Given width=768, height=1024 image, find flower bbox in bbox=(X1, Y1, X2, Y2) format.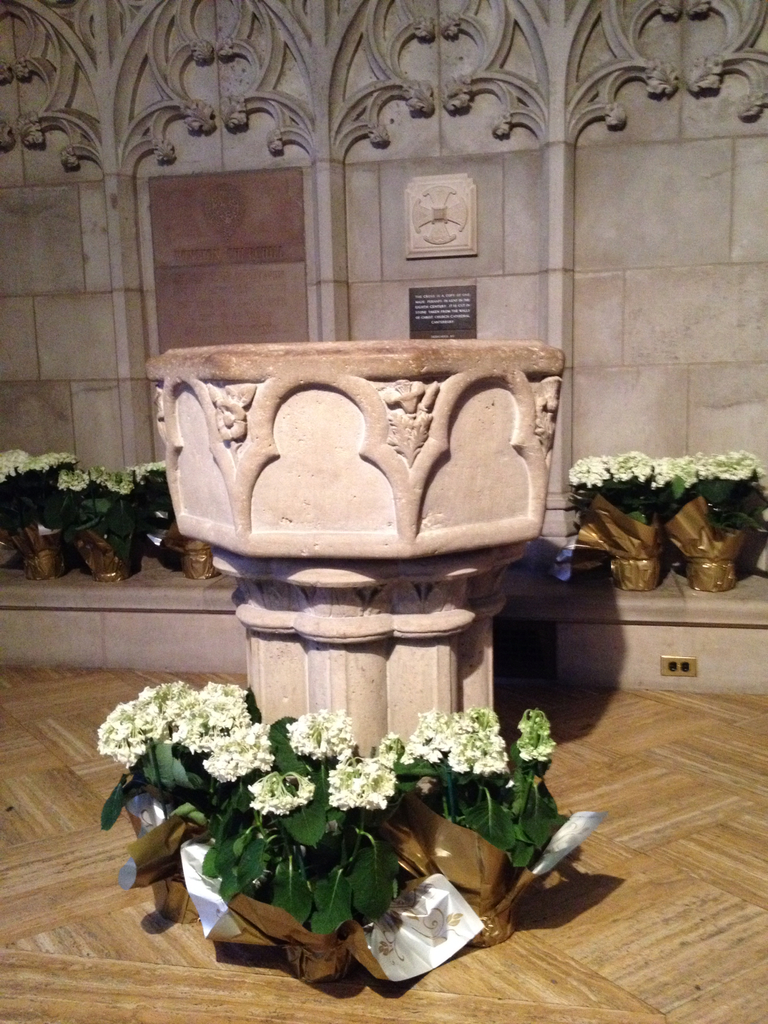
bbox=(287, 707, 347, 756).
